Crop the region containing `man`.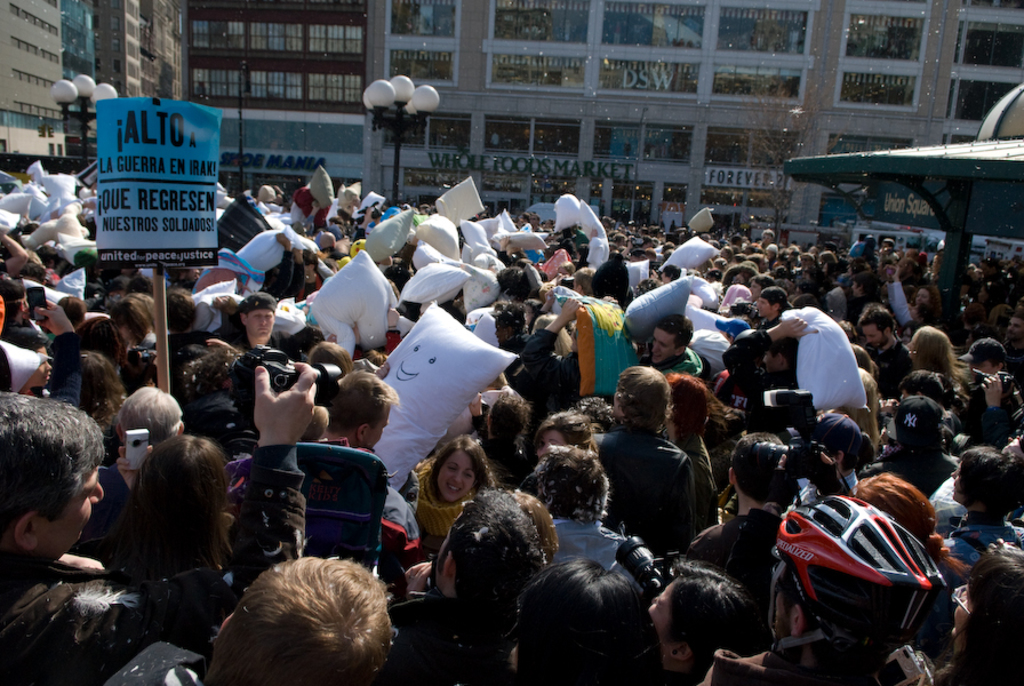
Crop region: bbox=(642, 318, 709, 377).
